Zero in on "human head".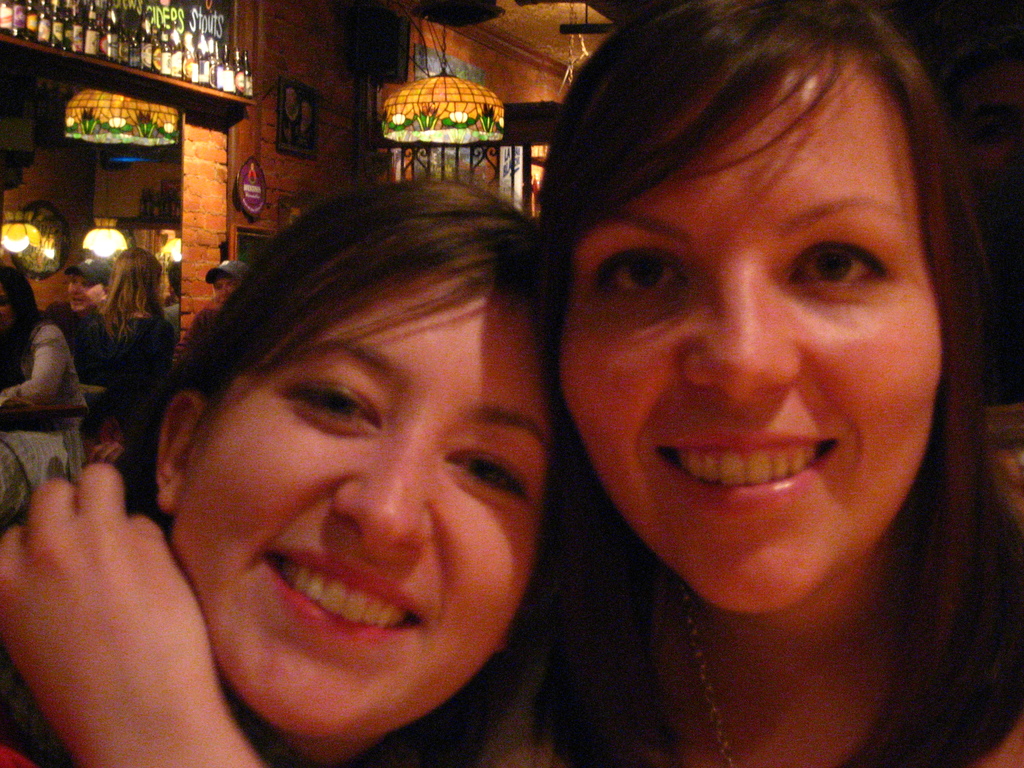
Zeroed in: (209, 265, 242, 310).
